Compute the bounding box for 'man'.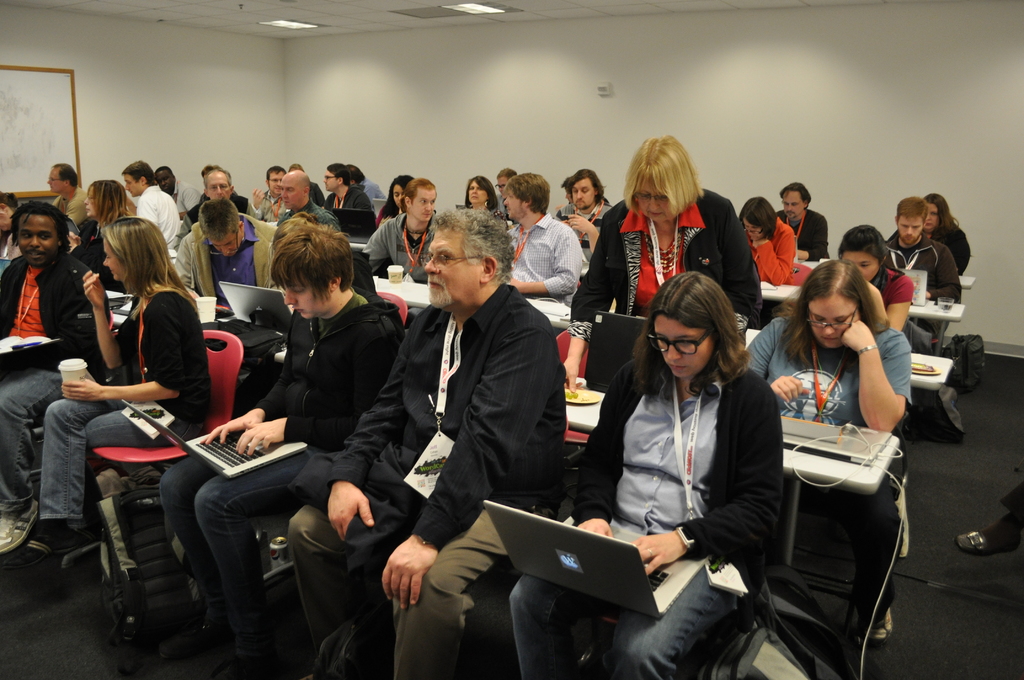
x1=152, y1=166, x2=203, y2=224.
